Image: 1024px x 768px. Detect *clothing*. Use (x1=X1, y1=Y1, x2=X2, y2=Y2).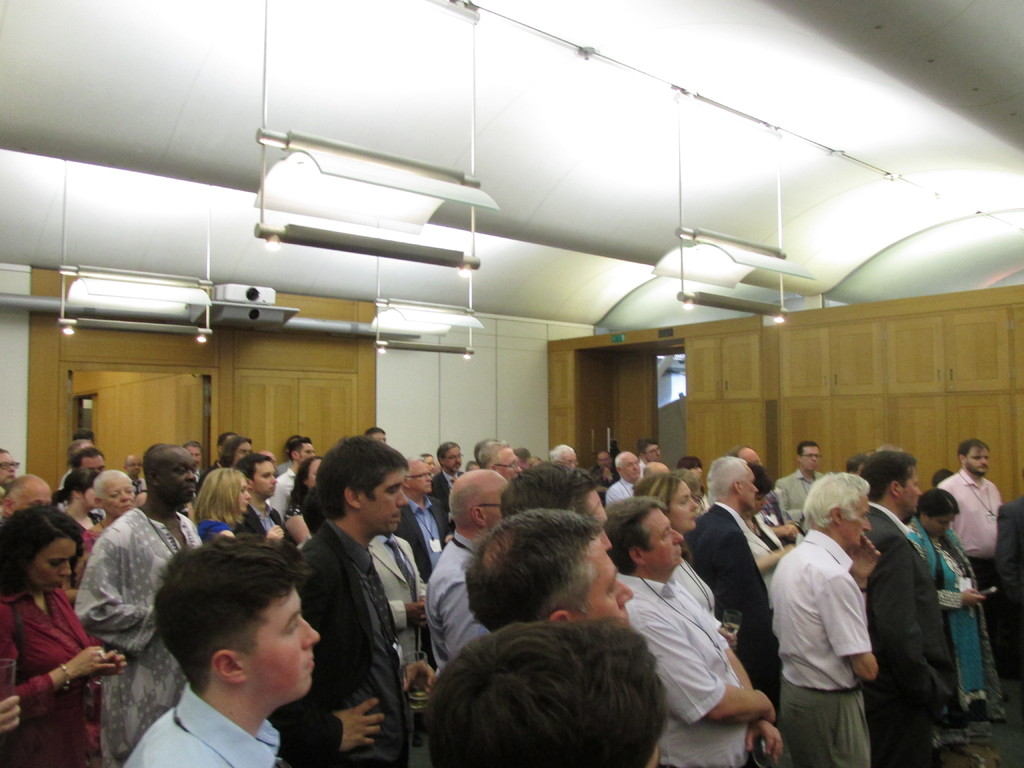
(x1=425, y1=531, x2=488, y2=675).
